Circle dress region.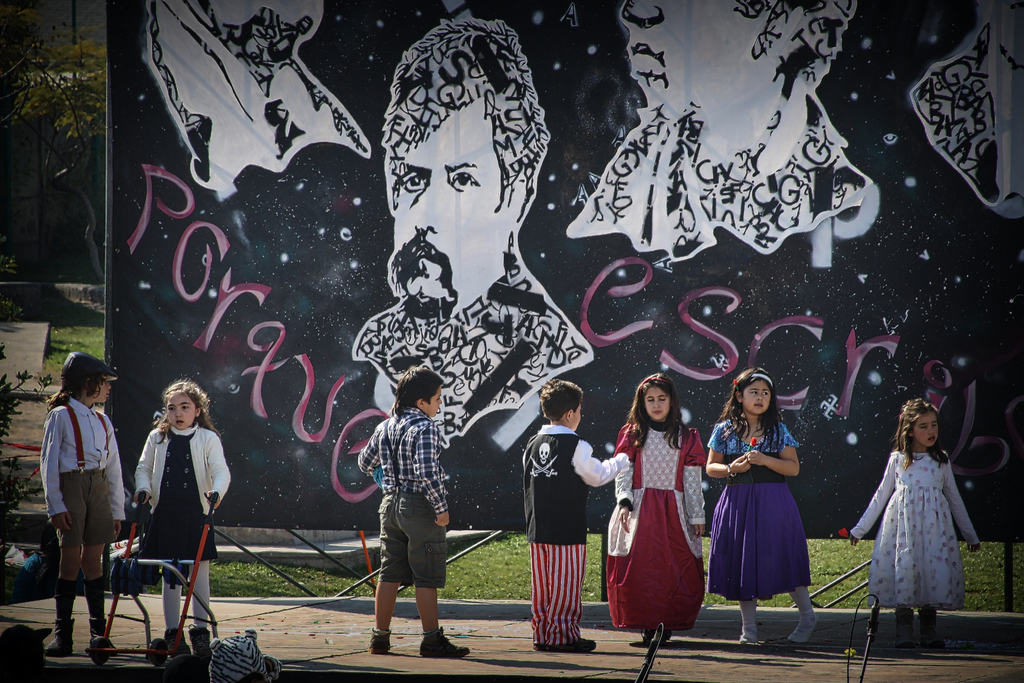
Region: detection(845, 454, 977, 609).
